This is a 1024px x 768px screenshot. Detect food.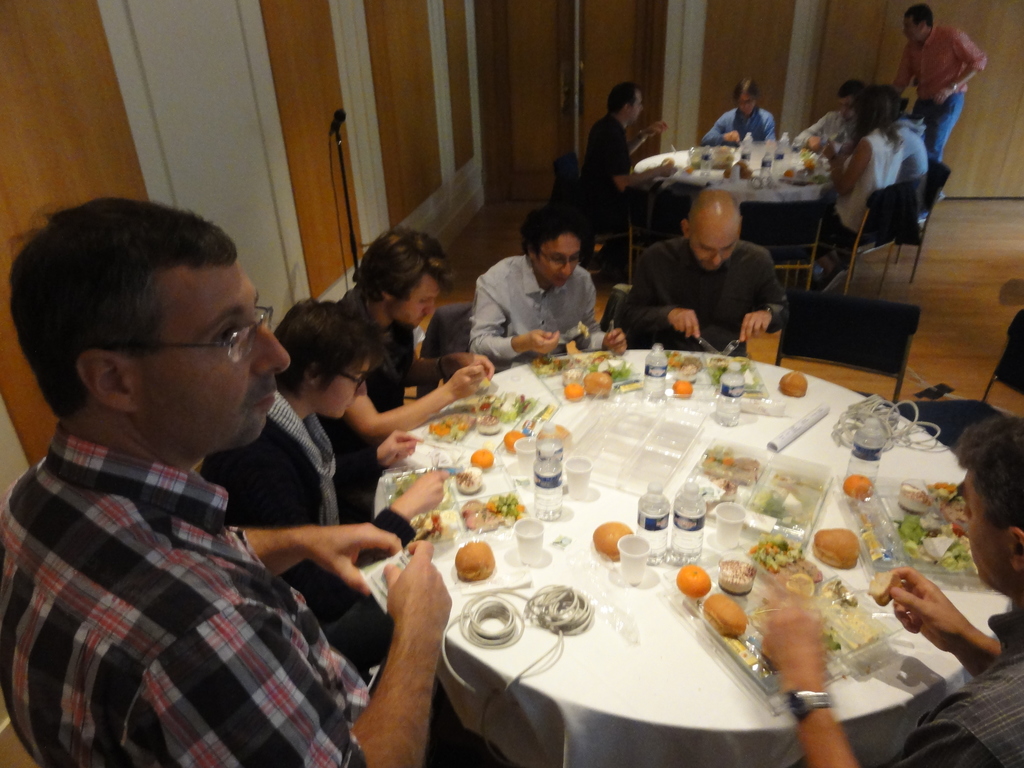
408, 510, 460, 542.
